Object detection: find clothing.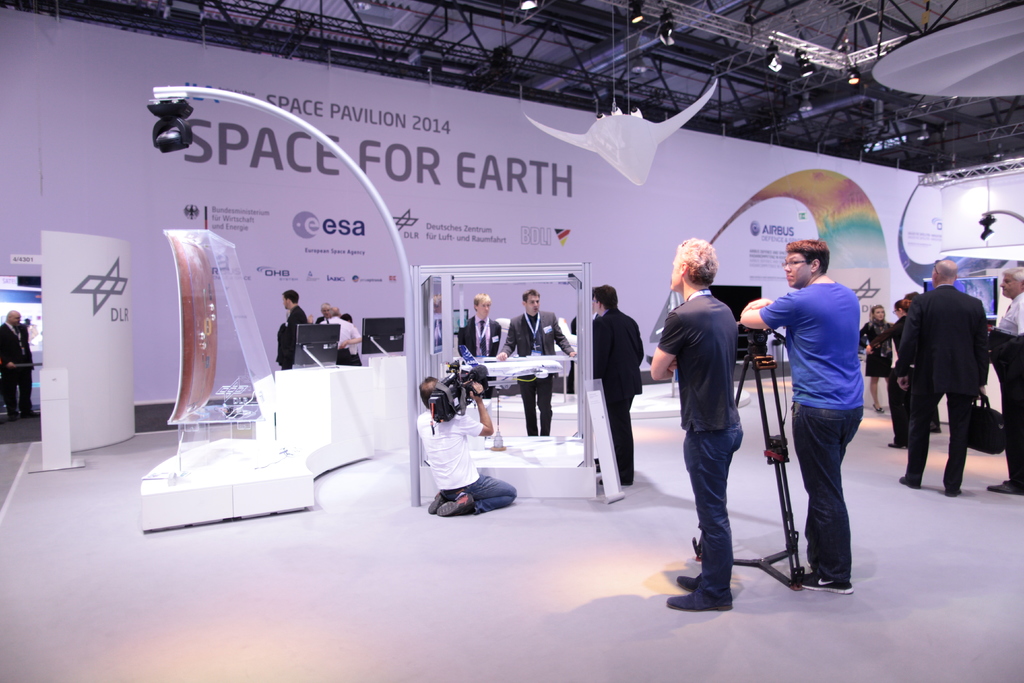
bbox=[285, 300, 310, 360].
